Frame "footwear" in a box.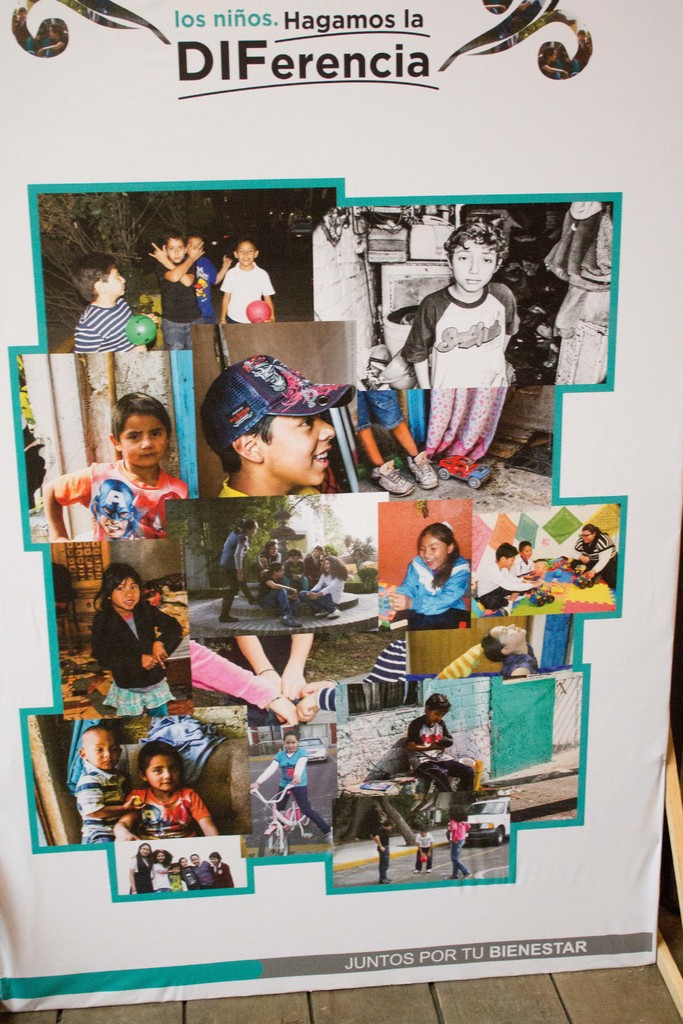
Rect(463, 870, 470, 879).
